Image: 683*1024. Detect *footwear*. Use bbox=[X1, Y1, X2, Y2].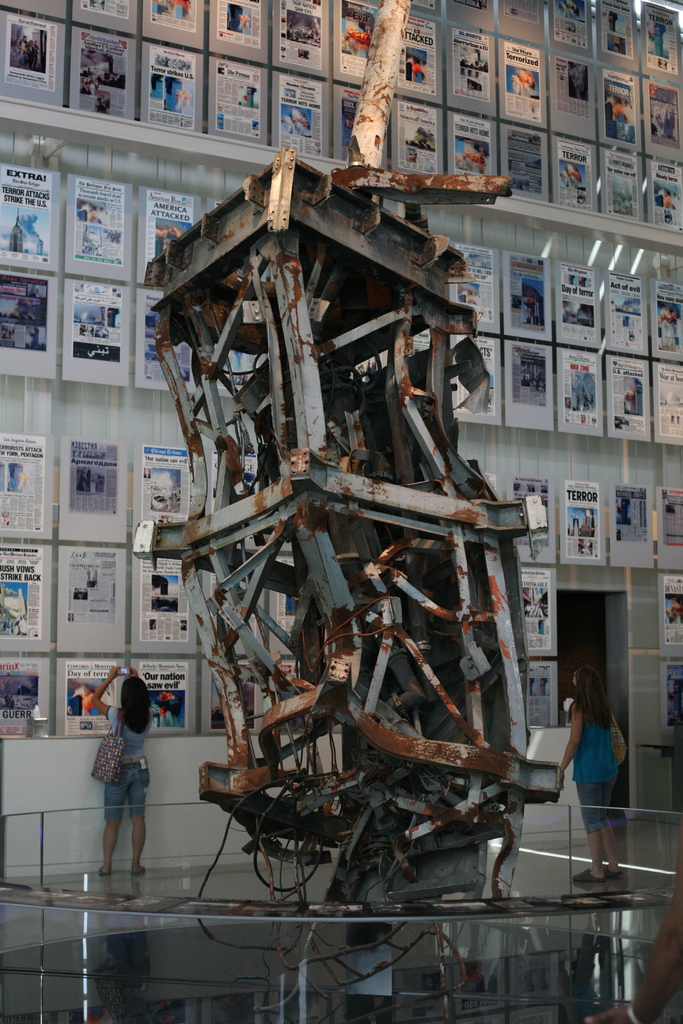
bbox=[571, 868, 607, 887].
